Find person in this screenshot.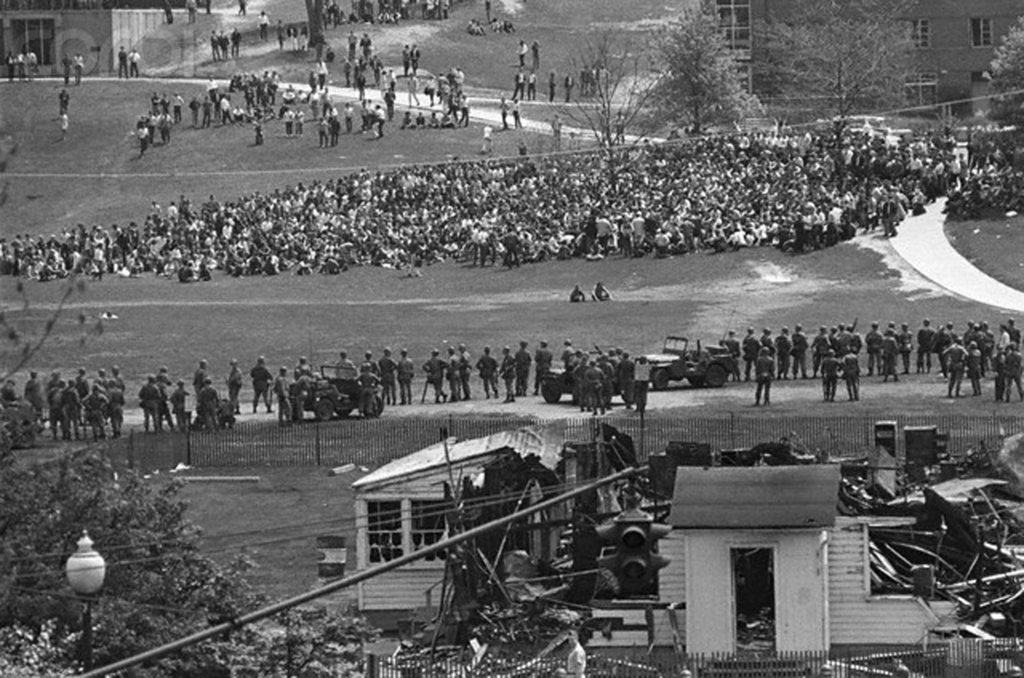
The bounding box for person is 497/346/517/405.
